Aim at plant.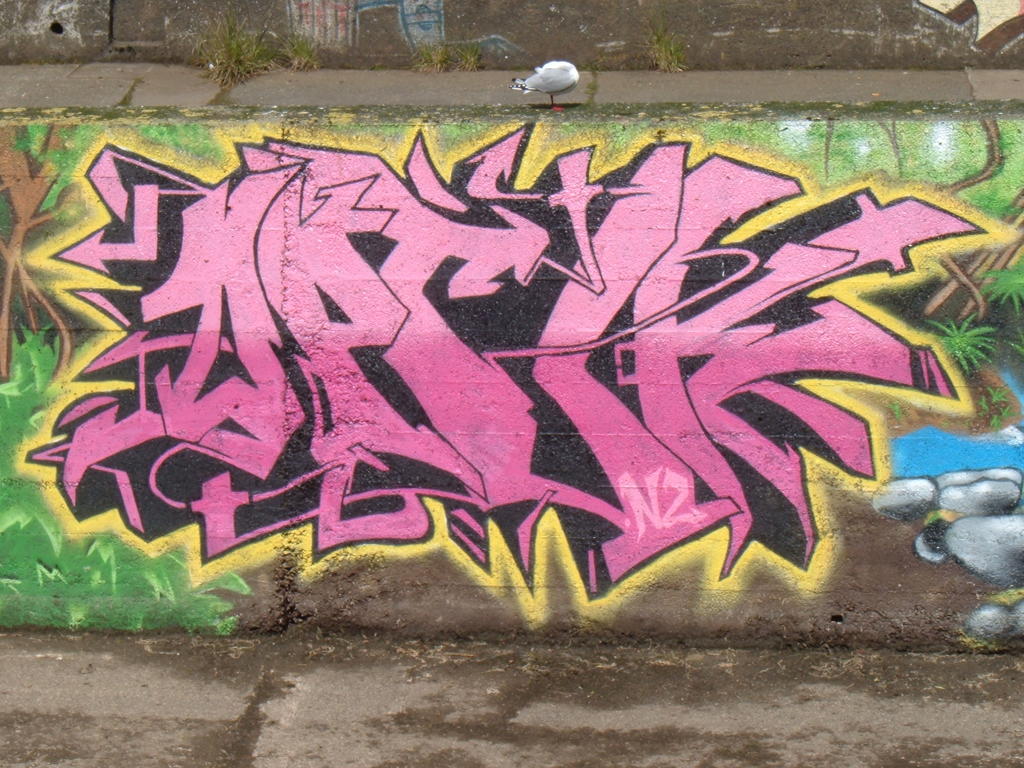
Aimed at bbox(154, 12, 308, 74).
